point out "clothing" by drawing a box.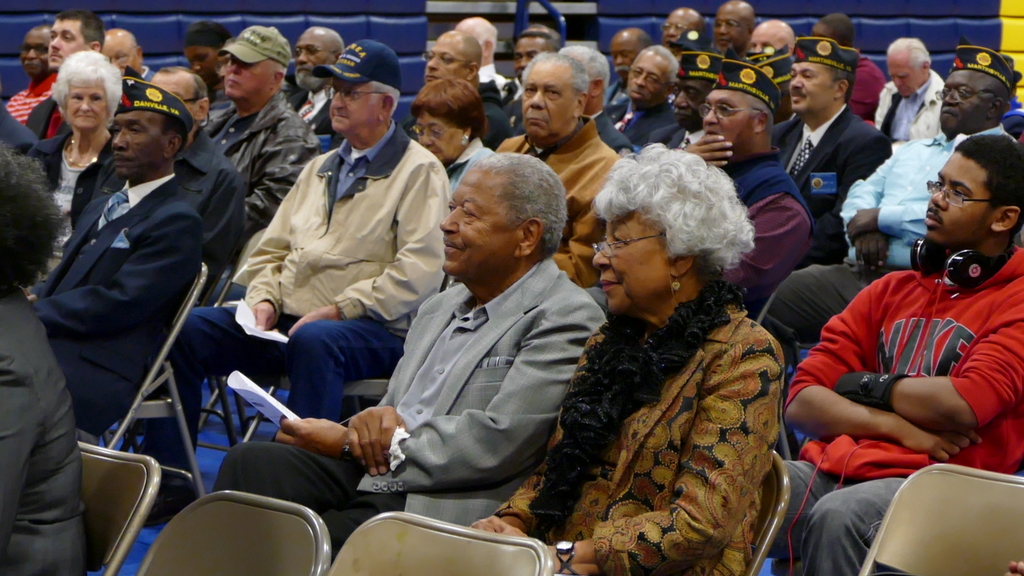
(182, 127, 250, 255).
